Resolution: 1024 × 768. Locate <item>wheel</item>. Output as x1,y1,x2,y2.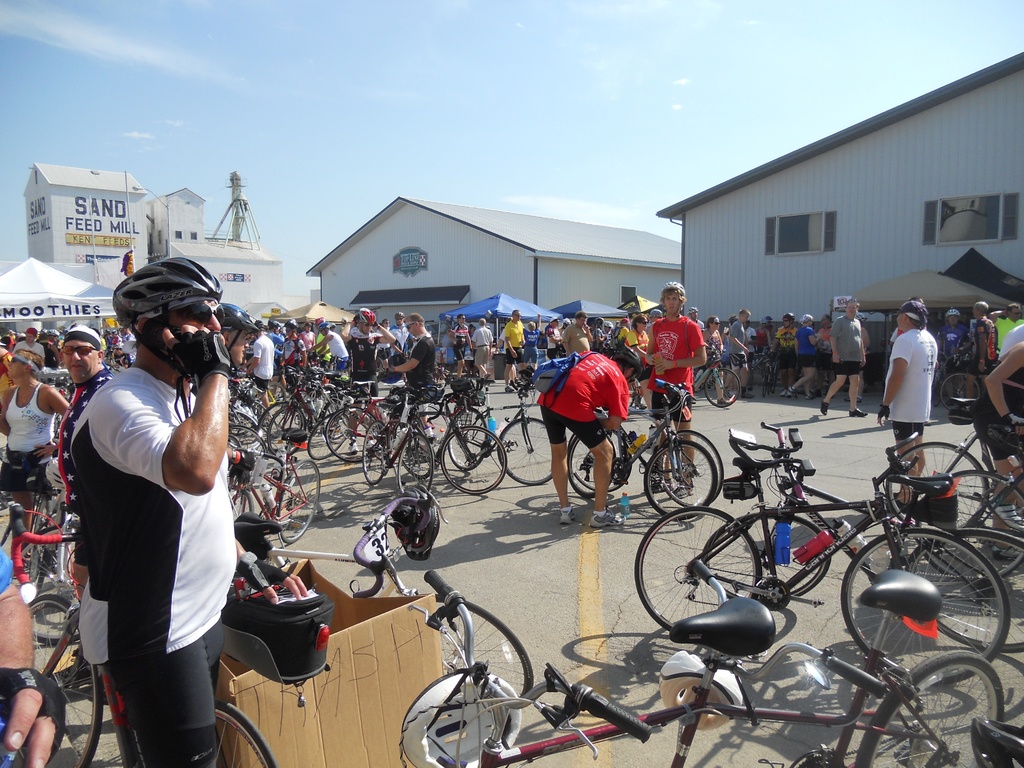
259,381,285,417.
